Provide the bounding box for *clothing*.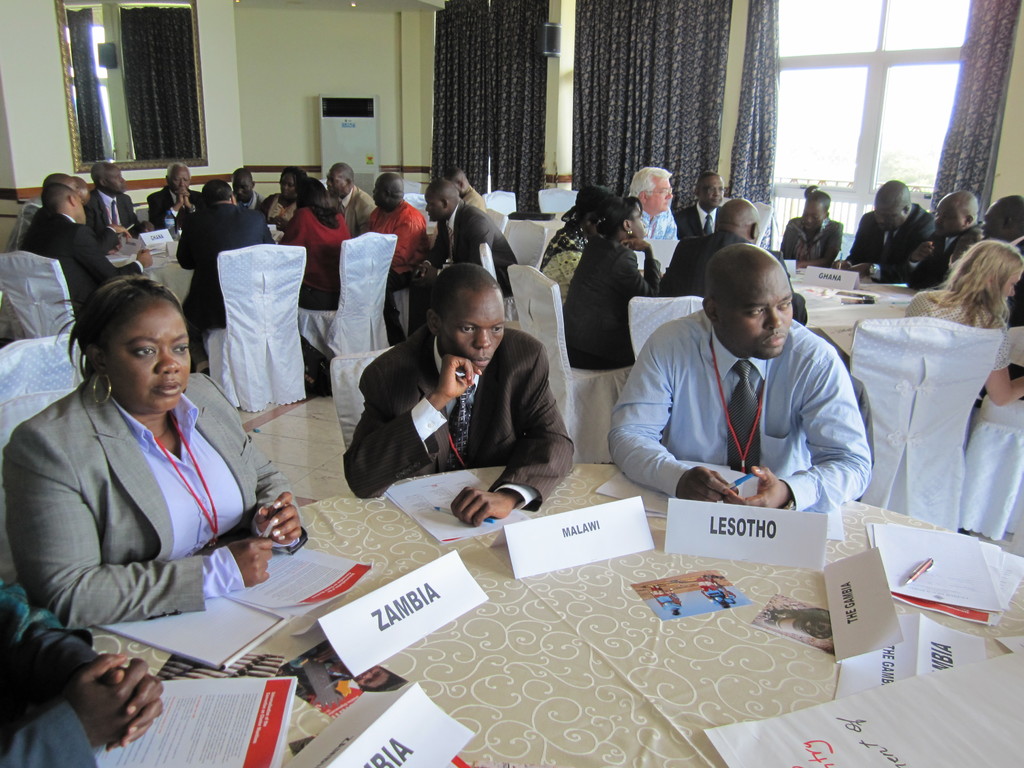
x1=17 y1=211 x2=148 y2=323.
